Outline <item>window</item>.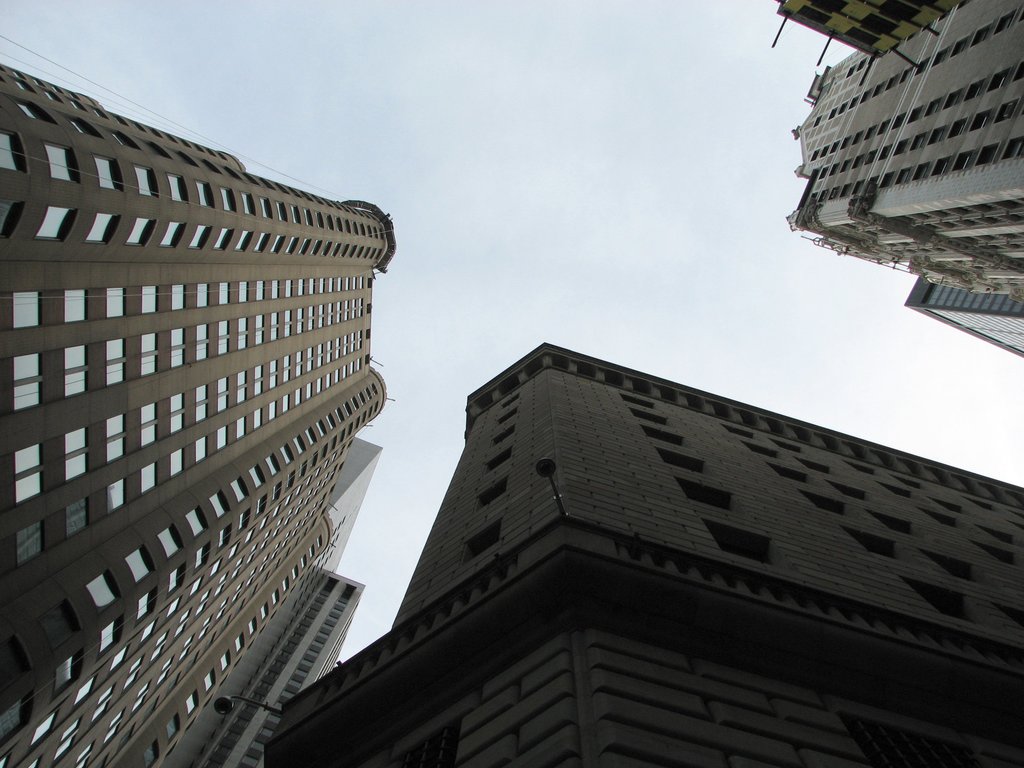
Outline: x1=0, y1=689, x2=31, y2=749.
